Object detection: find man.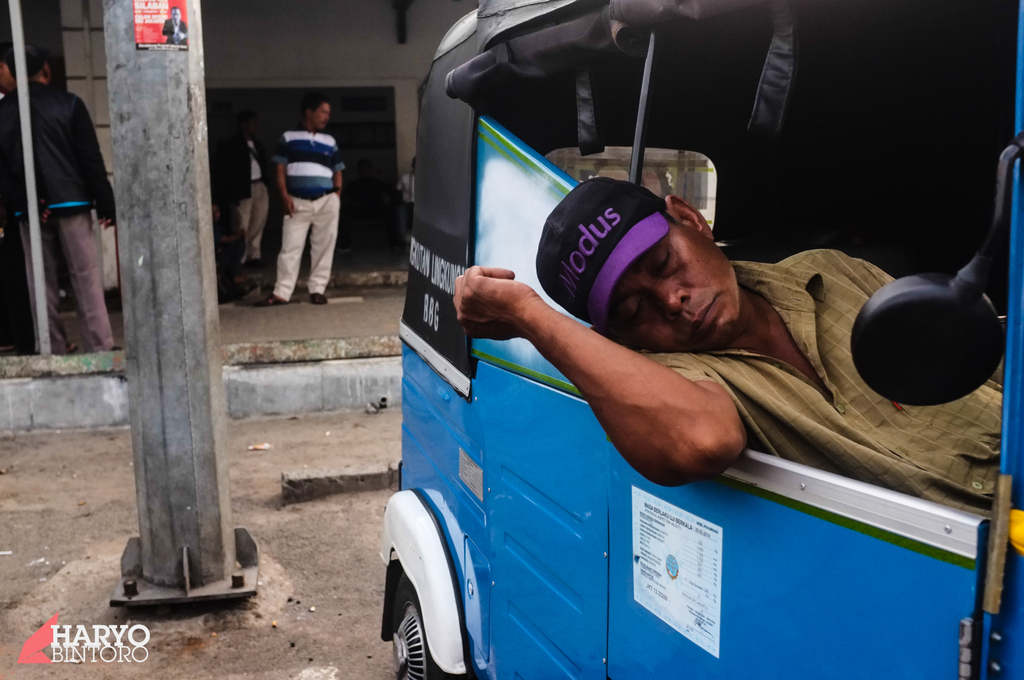
bbox=(426, 129, 993, 650).
